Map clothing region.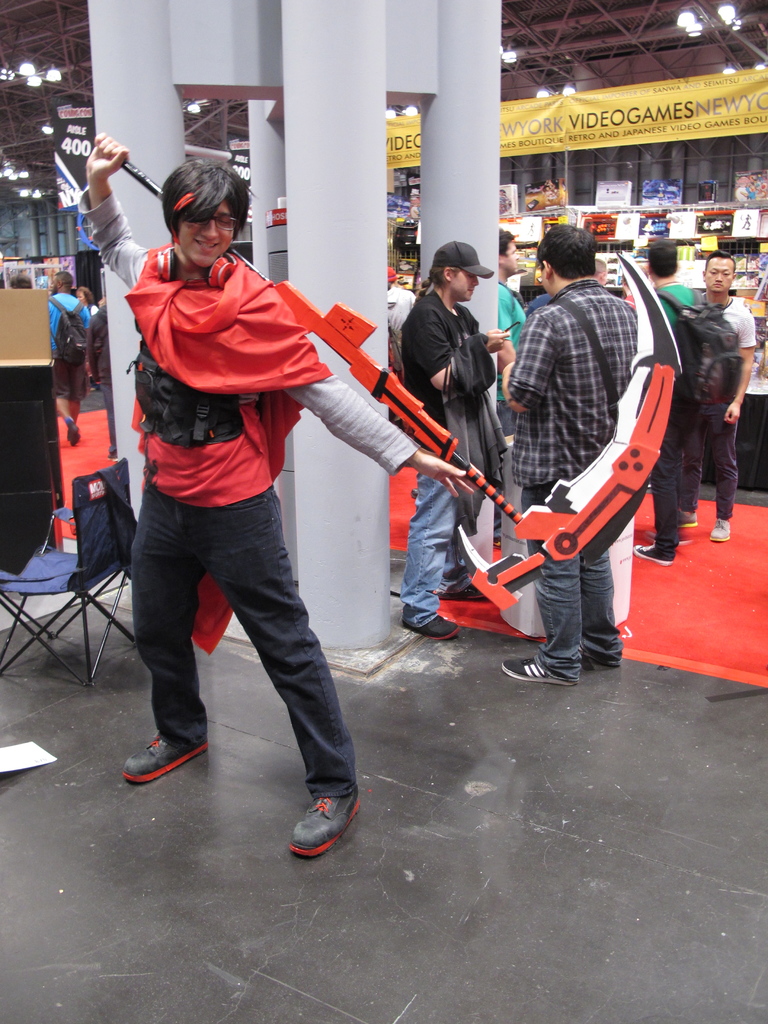
Mapped to <bbox>403, 291, 513, 625</bbox>.
